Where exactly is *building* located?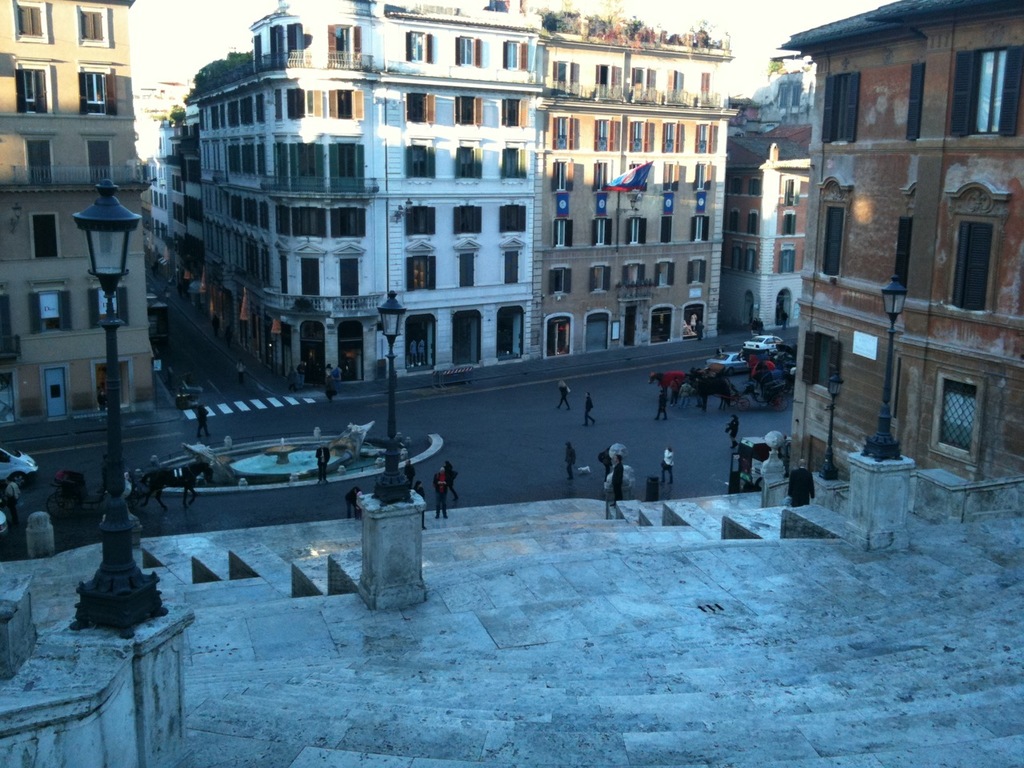
Its bounding box is bbox=(721, 65, 813, 333).
